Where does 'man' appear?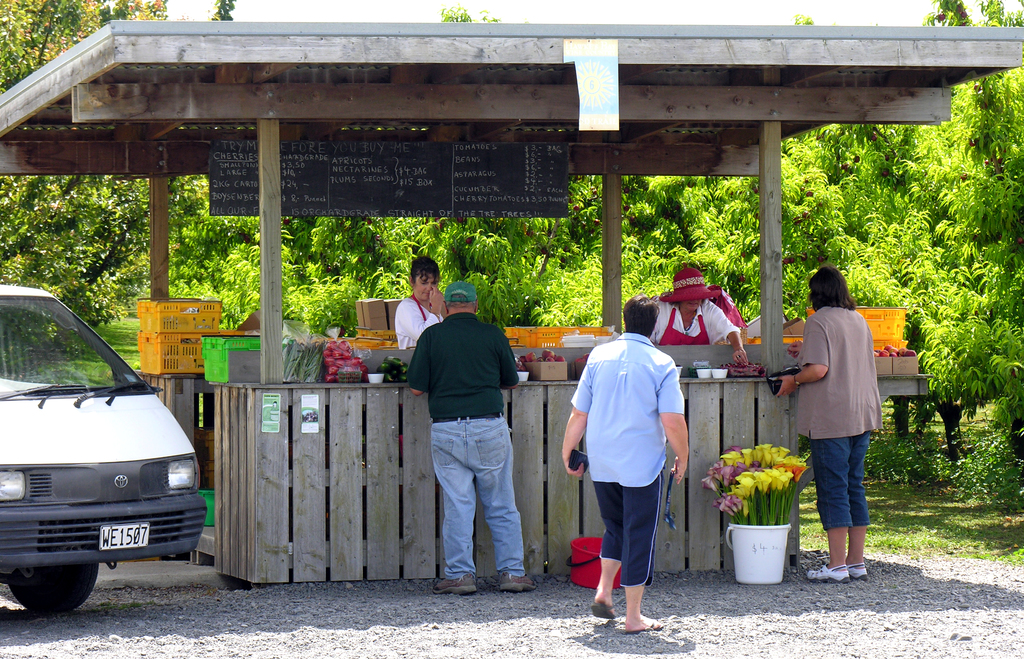
Appears at <region>563, 296, 691, 637</region>.
